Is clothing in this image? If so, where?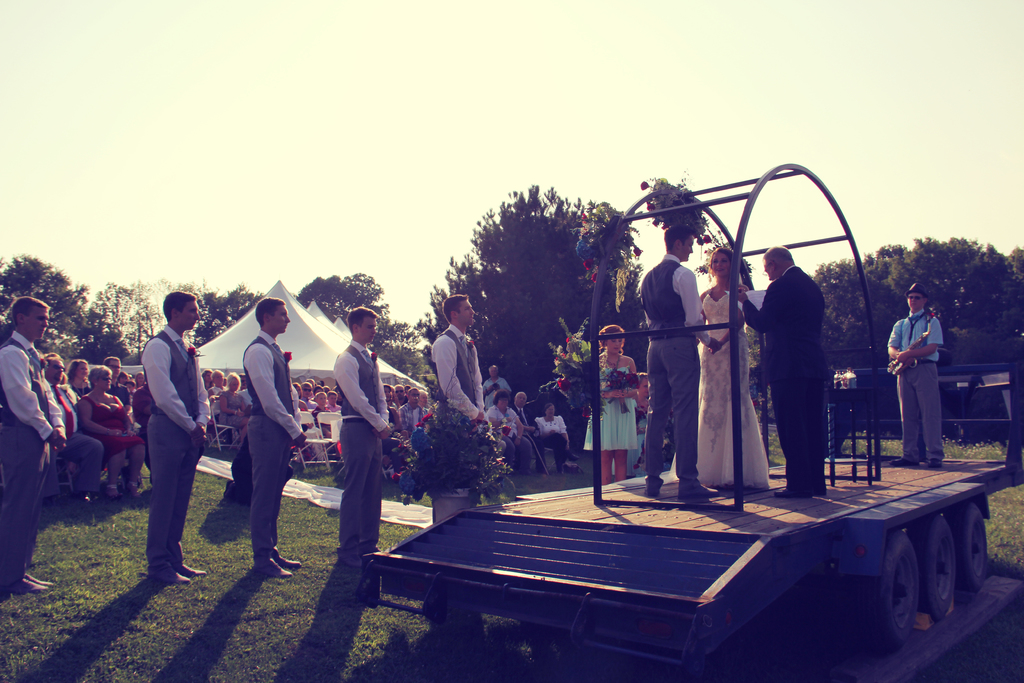
Yes, at BBox(0, 332, 54, 582).
